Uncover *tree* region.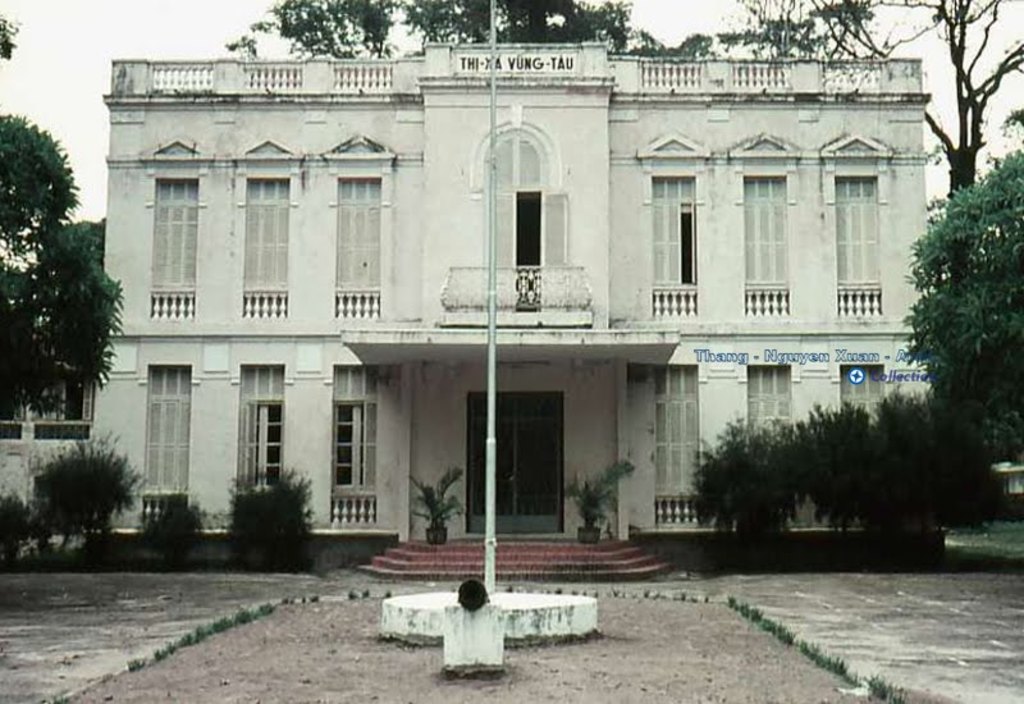
Uncovered: (left=0, top=17, right=23, bottom=65).
